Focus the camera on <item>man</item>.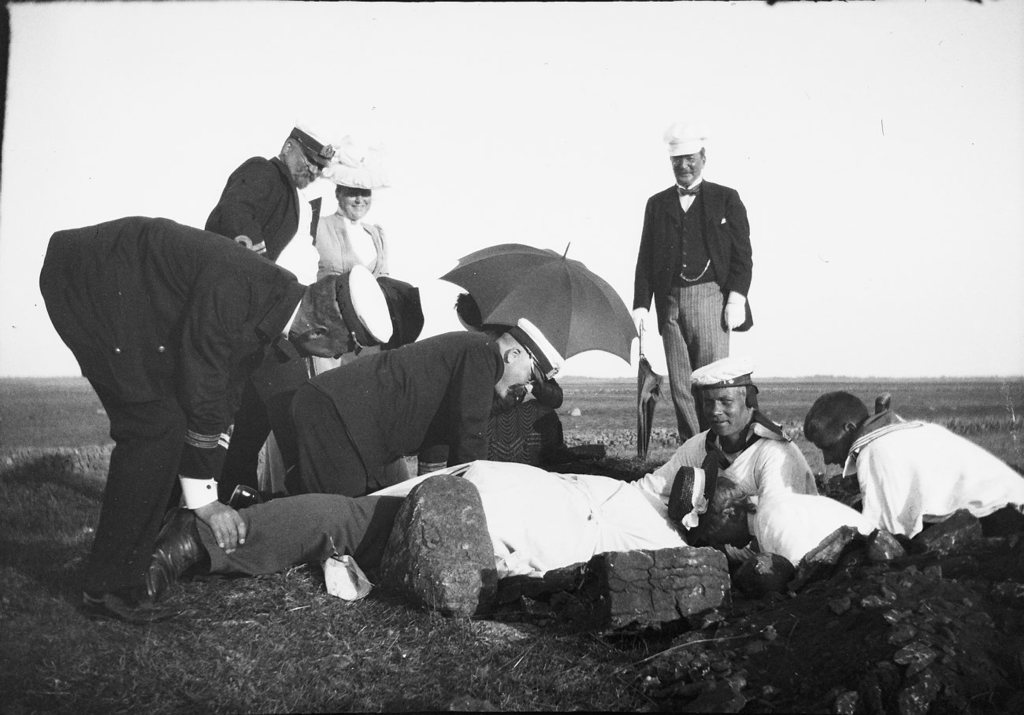
Focus region: x1=37, y1=213, x2=390, y2=621.
